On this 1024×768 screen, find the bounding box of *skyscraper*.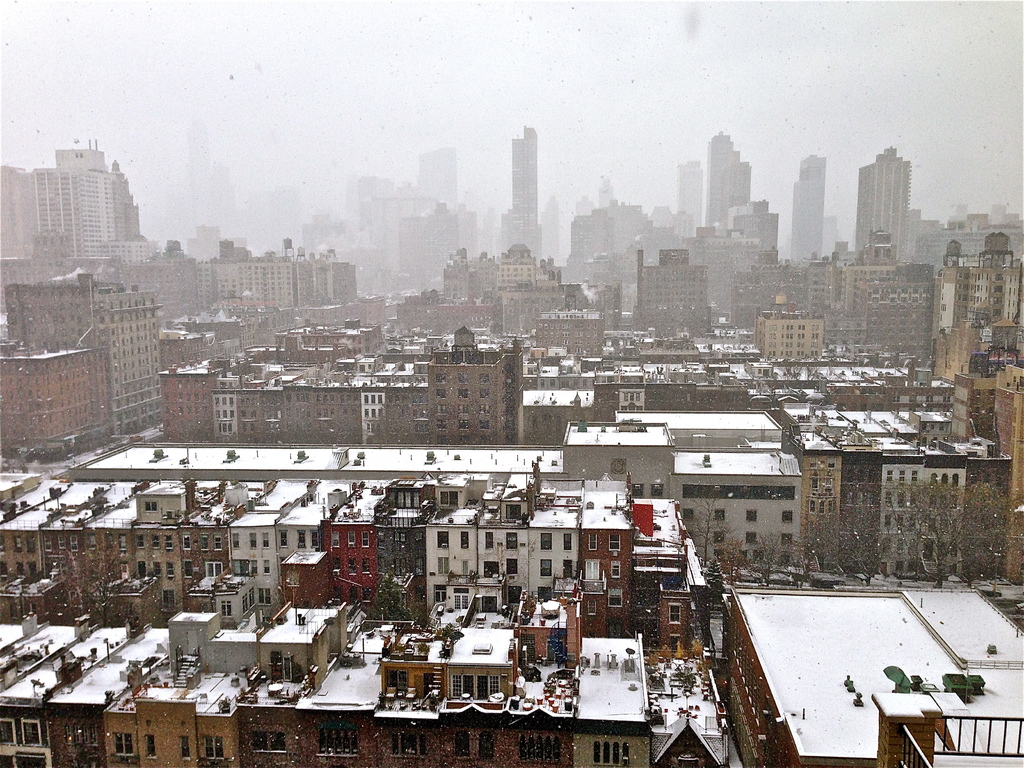
Bounding box: {"x1": 674, "y1": 161, "x2": 699, "y2": 230}.
